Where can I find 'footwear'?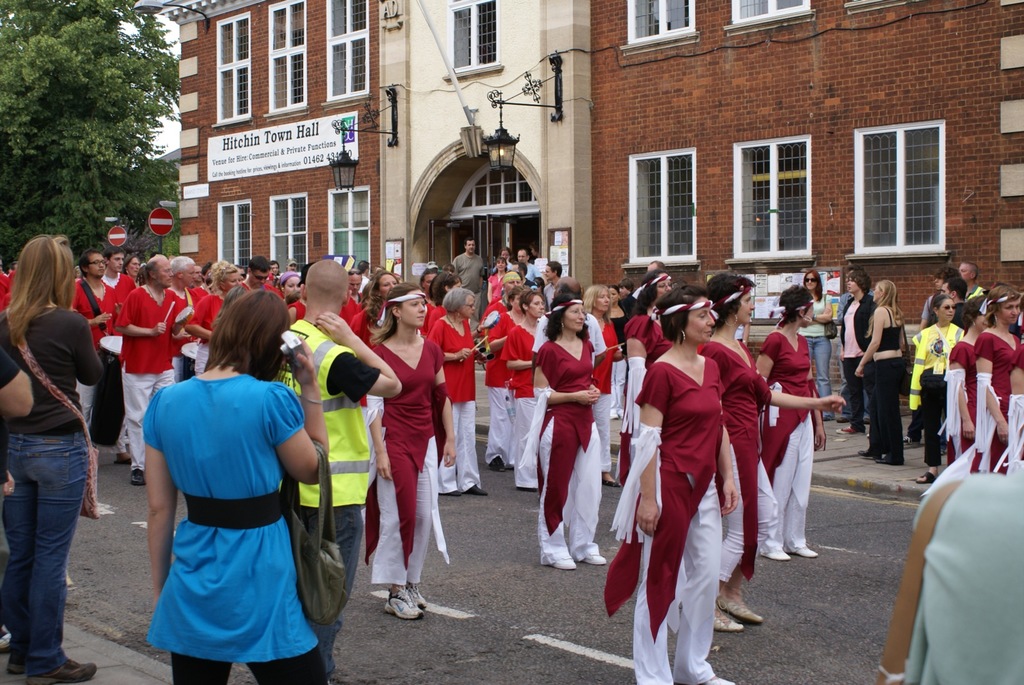
You can find it at left=792, top=546, right=817, bottom=555.
